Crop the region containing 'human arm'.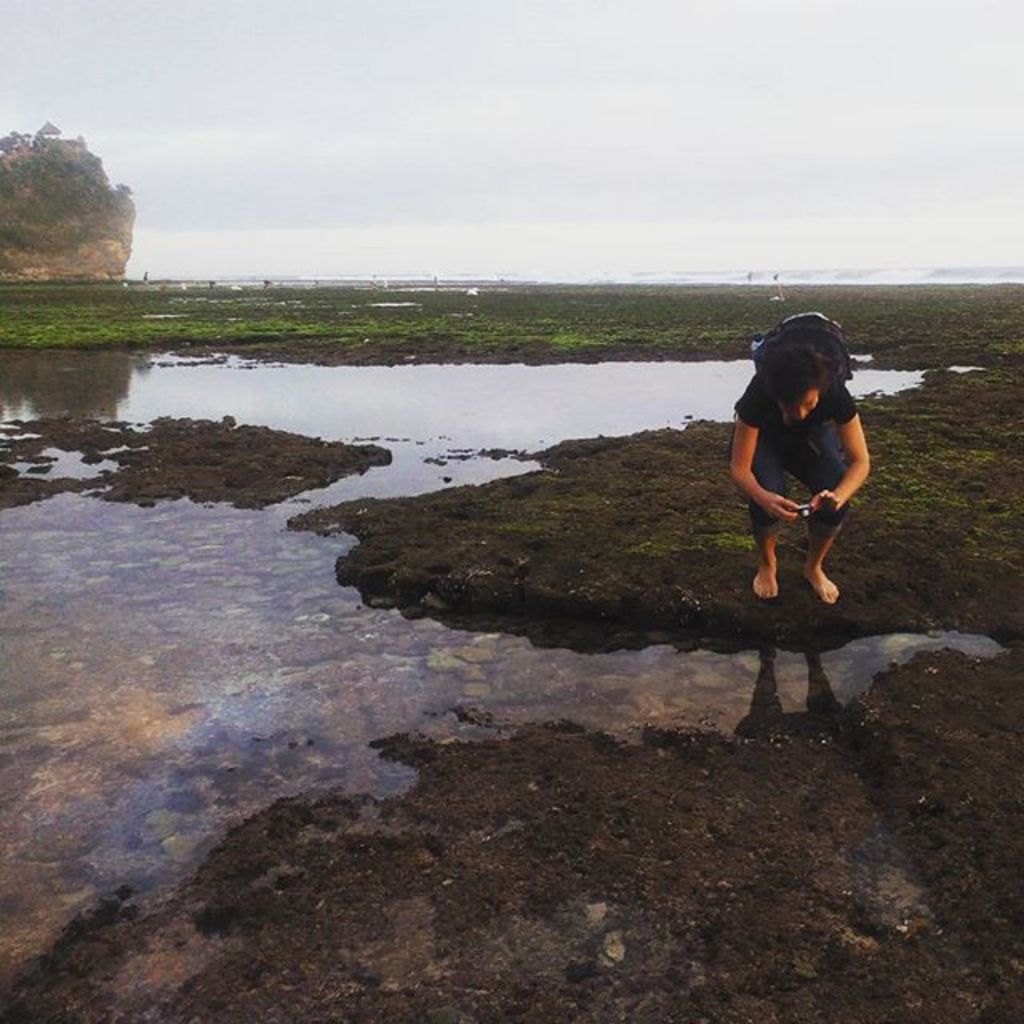
Crop region: [x1=816, y1=390, x2=882, y2=510].
